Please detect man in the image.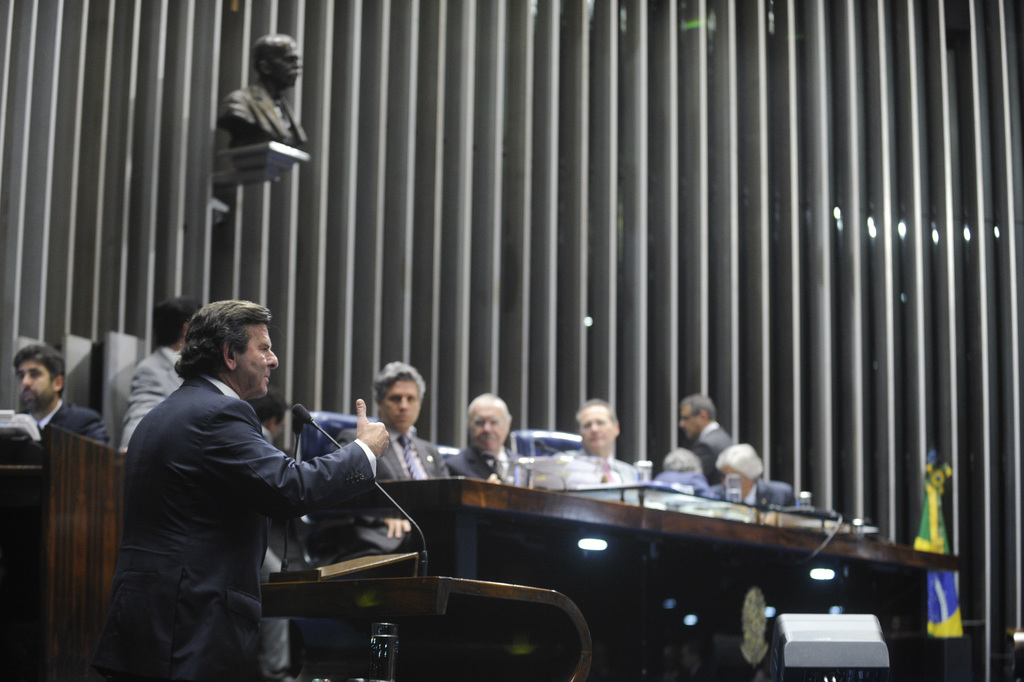
[left=563, top=401, right=646, bottom=485].
